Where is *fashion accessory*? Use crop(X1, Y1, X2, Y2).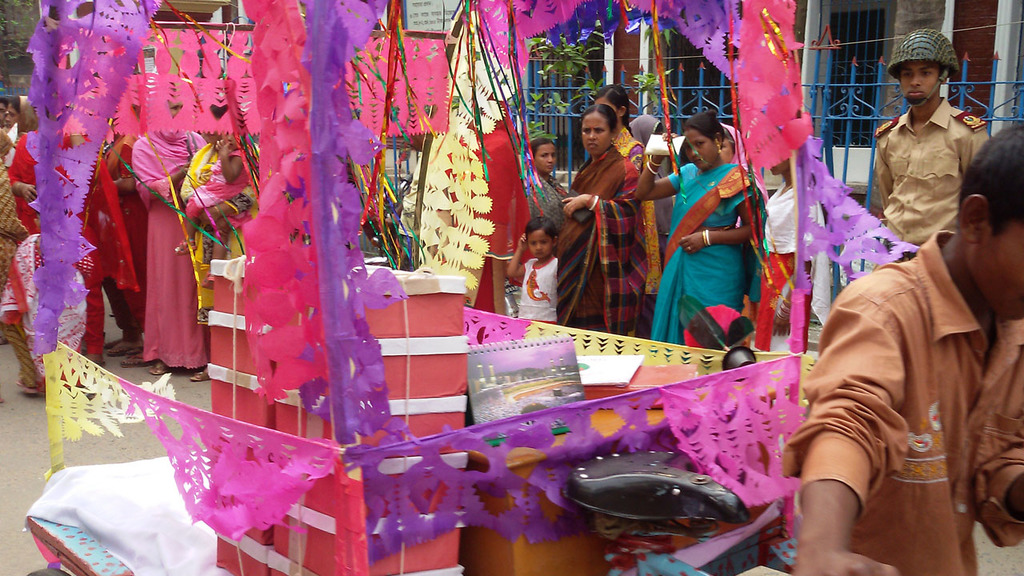
crop(202, 274, 213, 289).
